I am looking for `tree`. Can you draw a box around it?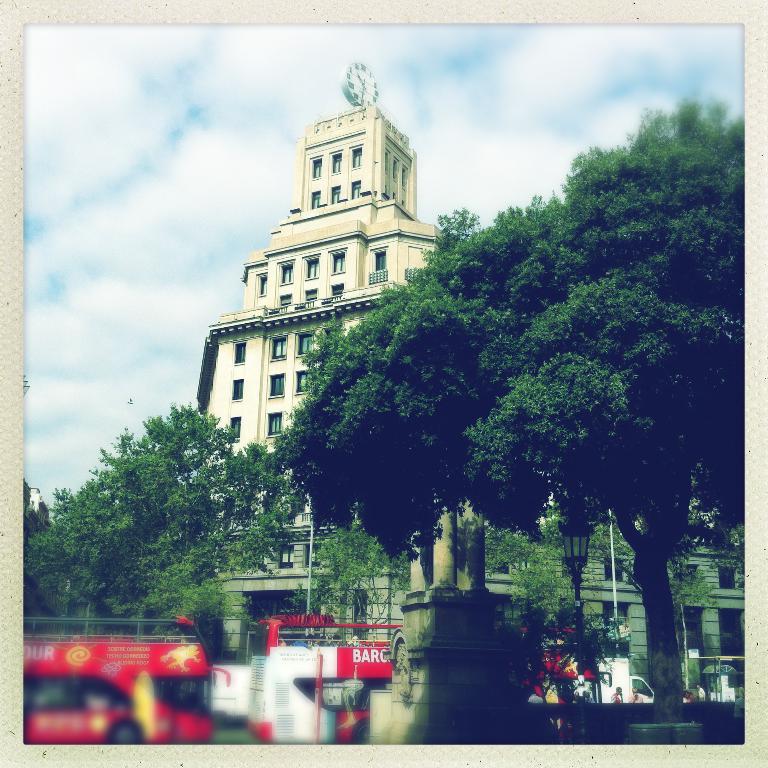
Sure, the bounding box is crop(605, 536, 728, 695).
